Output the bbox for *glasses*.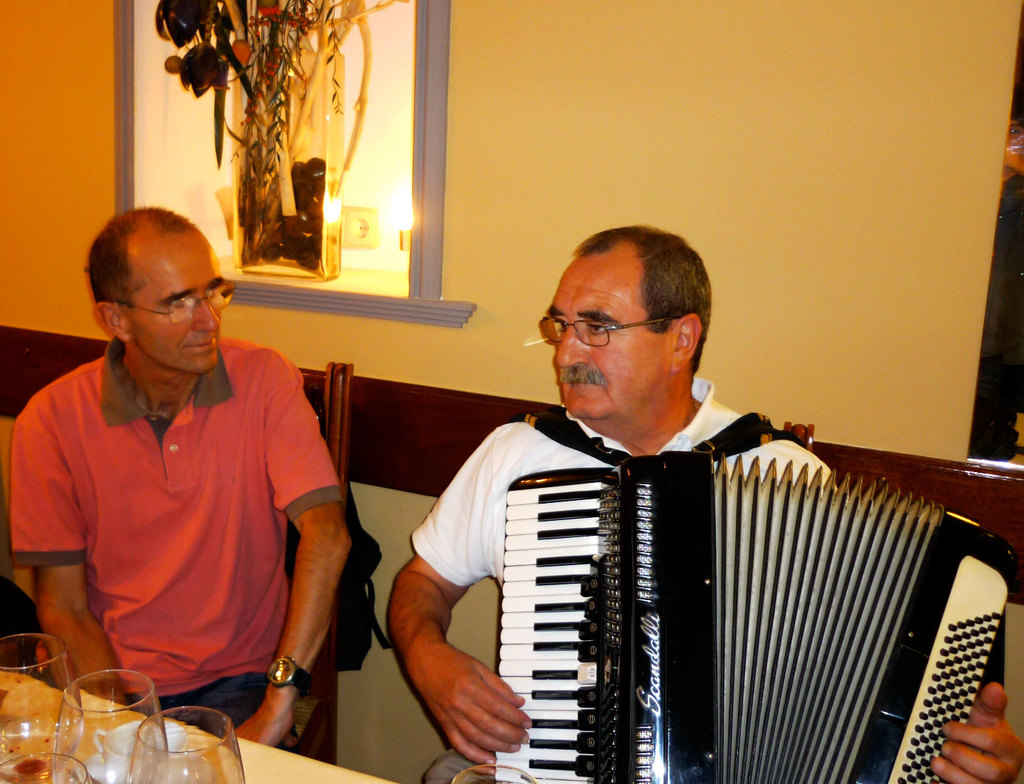
<box>537,312,679,346</box>.
